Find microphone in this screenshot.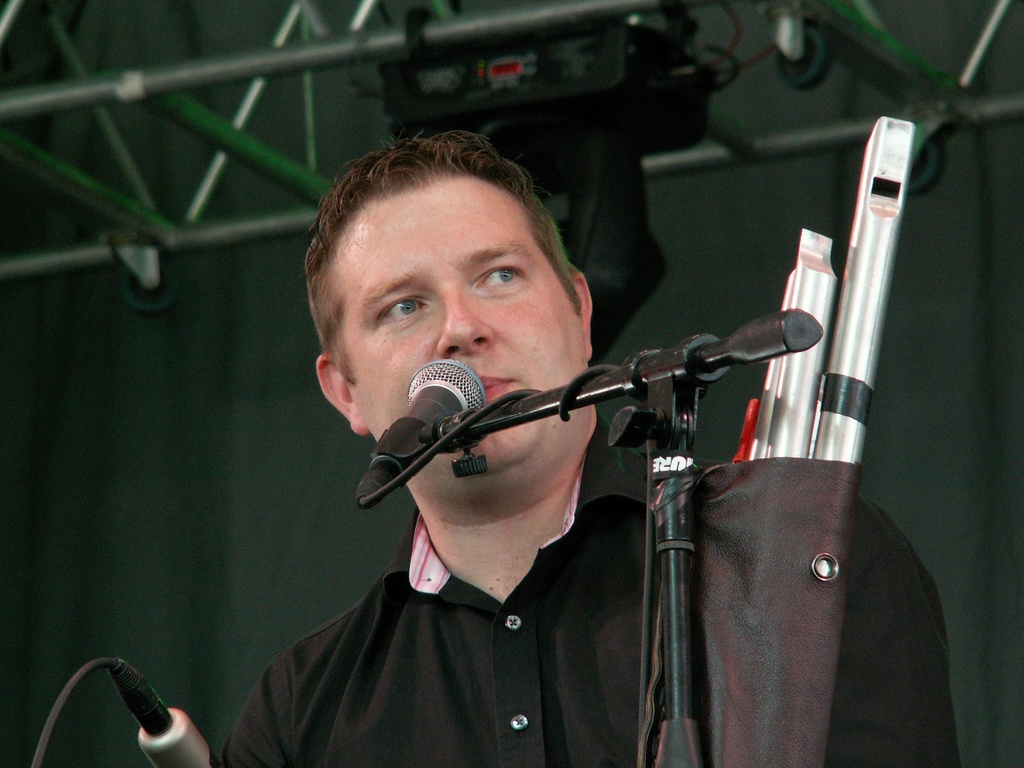
The bounding box for microphone is [left=108, top=653, right=223, bottom=767].
